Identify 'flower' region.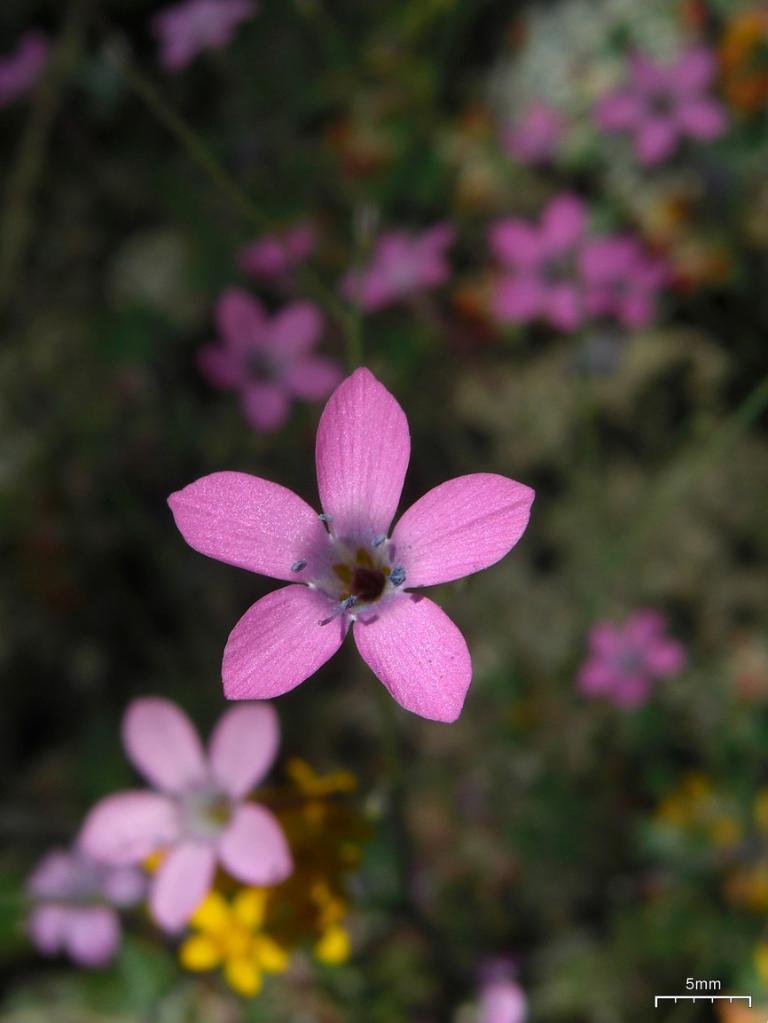
Region: (x1=585, y1=46, x2=730, y2=162).
